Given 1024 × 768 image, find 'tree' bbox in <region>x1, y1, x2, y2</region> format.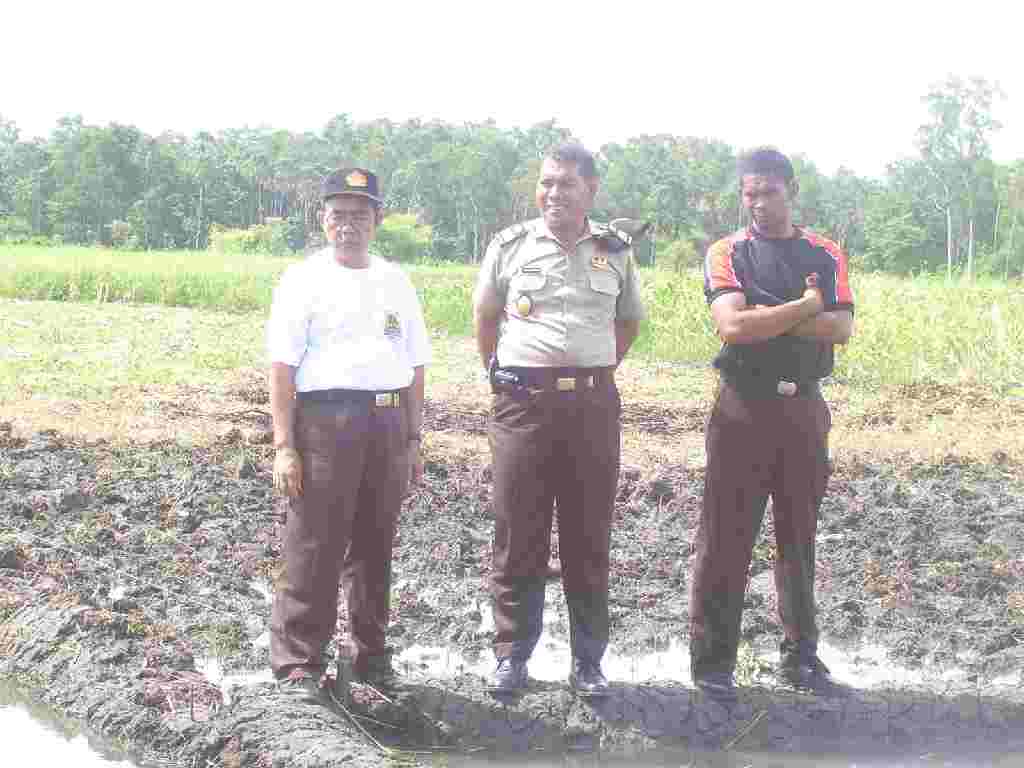
<region>82, 120, 151, 241</region>.
